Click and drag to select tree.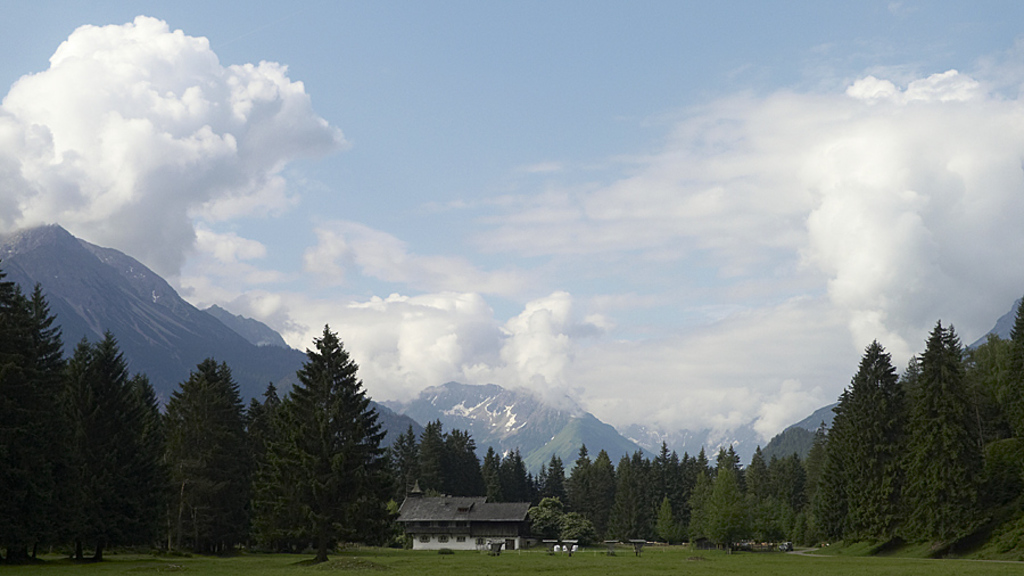
Selection: crop(247, 380, 295, 551).
